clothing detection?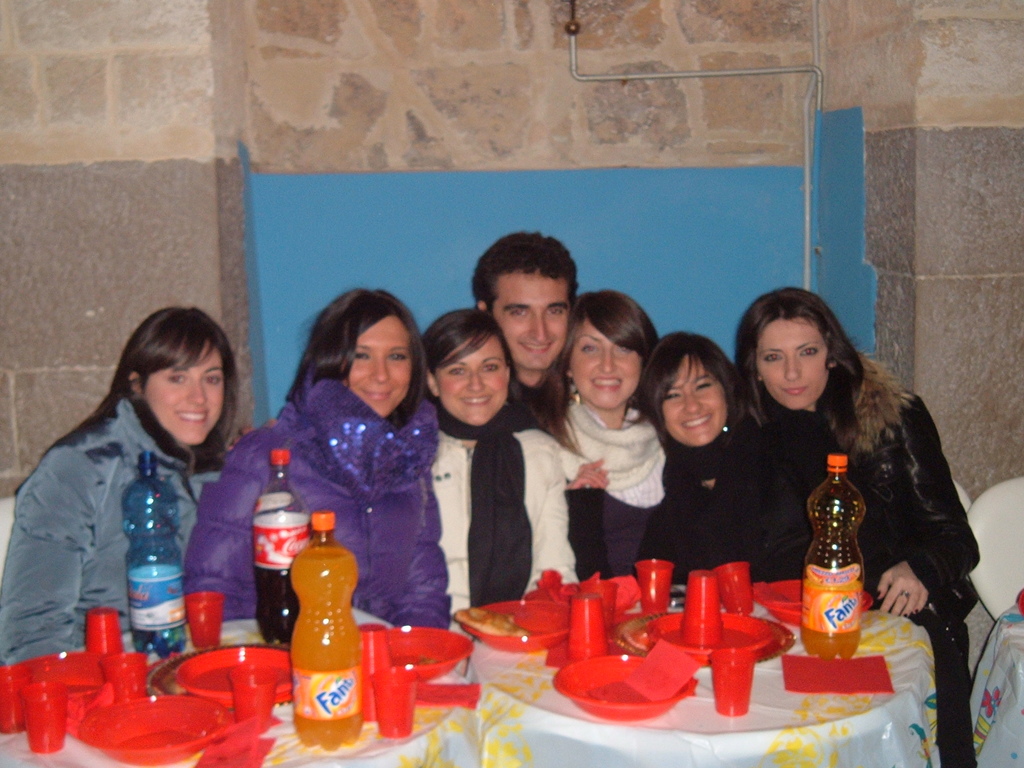
BBox(12, 346, 262, 693)
